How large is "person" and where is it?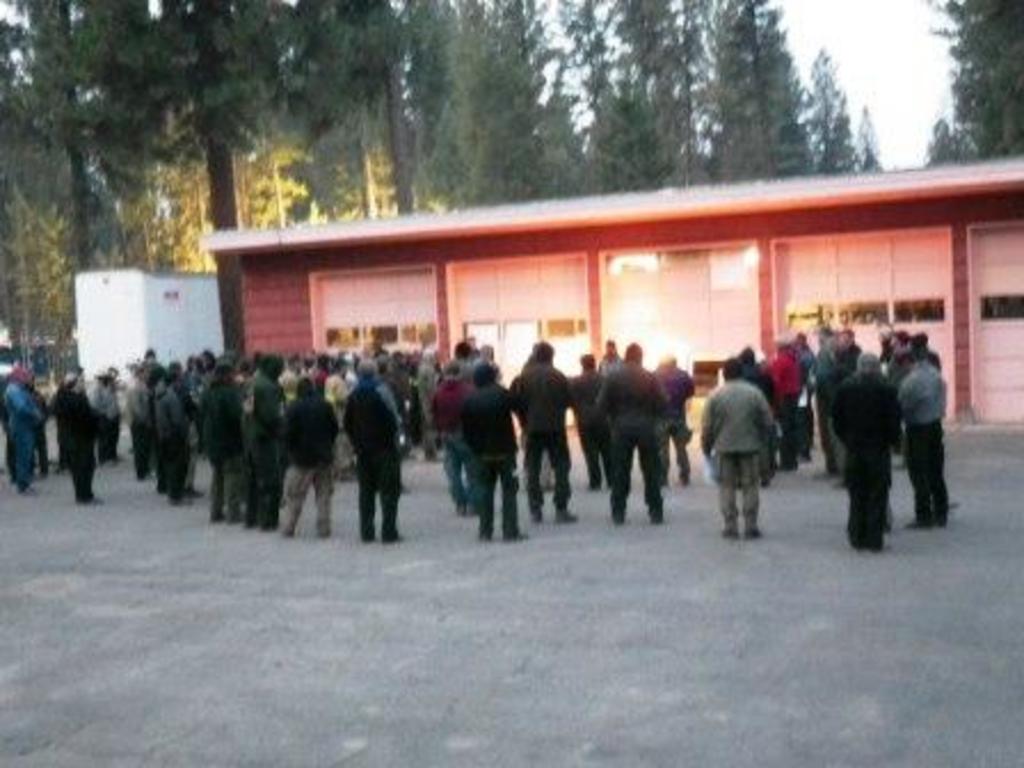
Bounding box: <box>642,350,697,478</box>.
